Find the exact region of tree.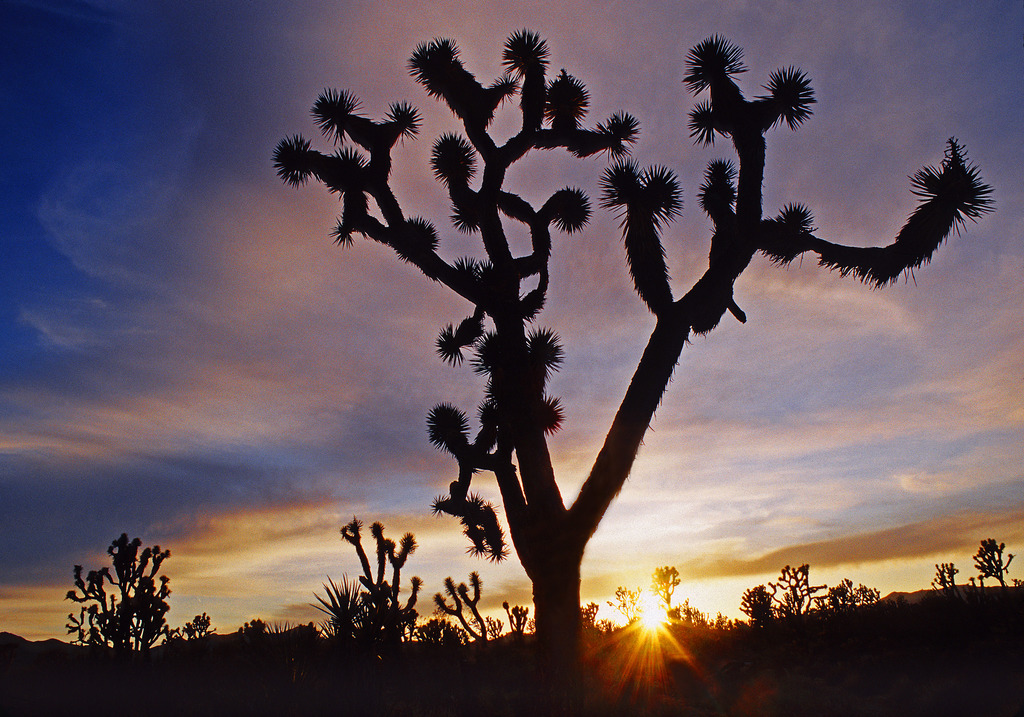
Exact region: rect(666, 602, 756, 638).
